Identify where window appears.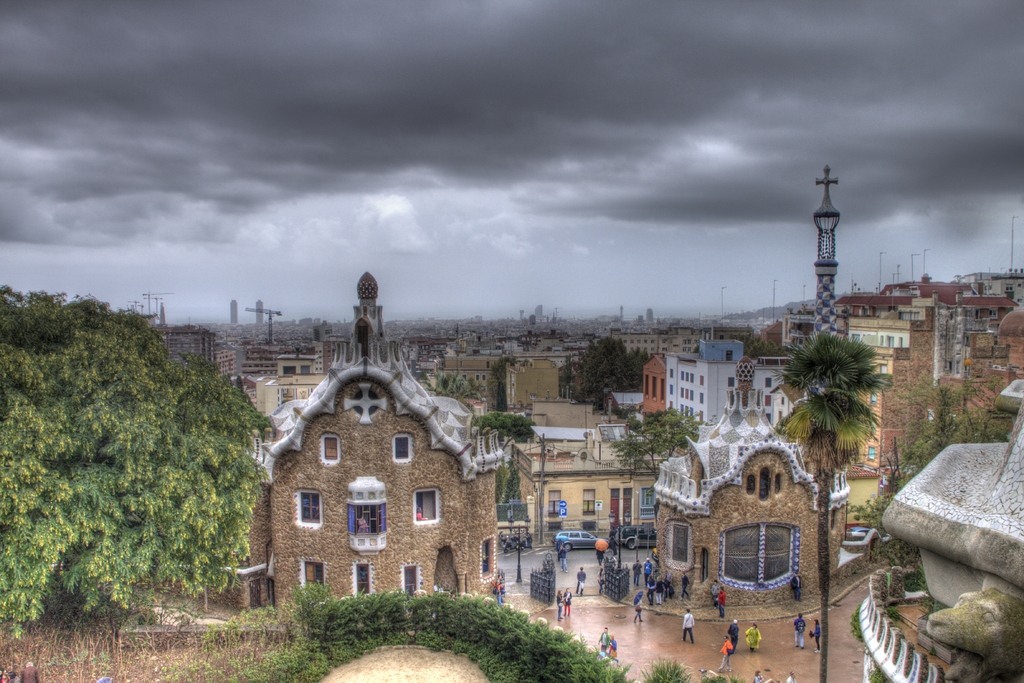
Appears at pyautogui.locateOnScreen(778, 409, 782, 421).
